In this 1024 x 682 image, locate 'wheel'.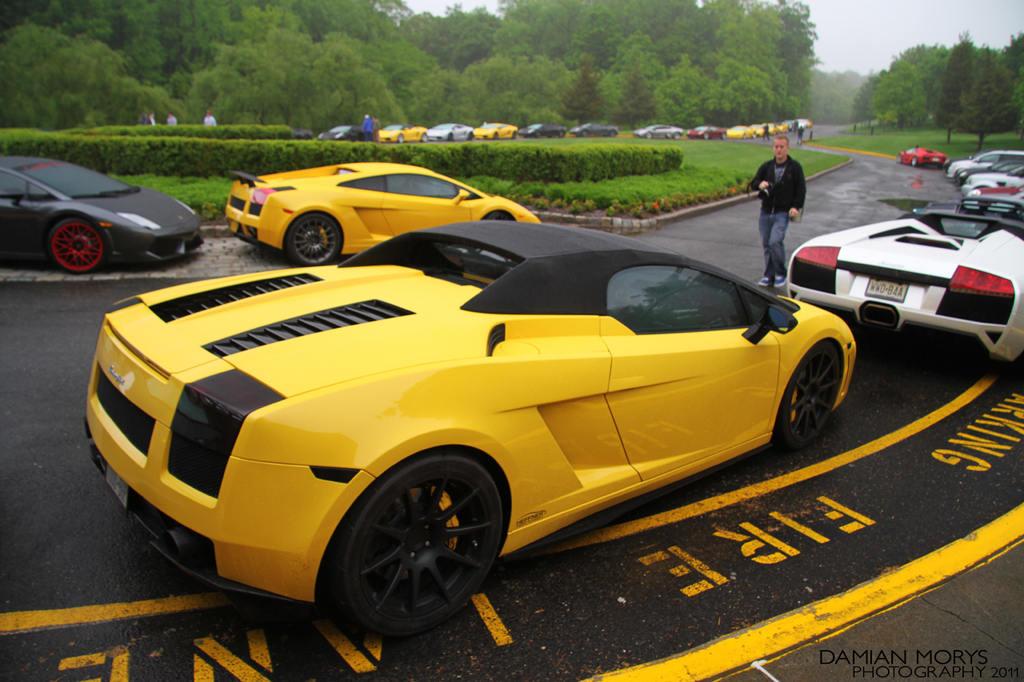
Bounding box: Rect(323, 454, 510, 632).
